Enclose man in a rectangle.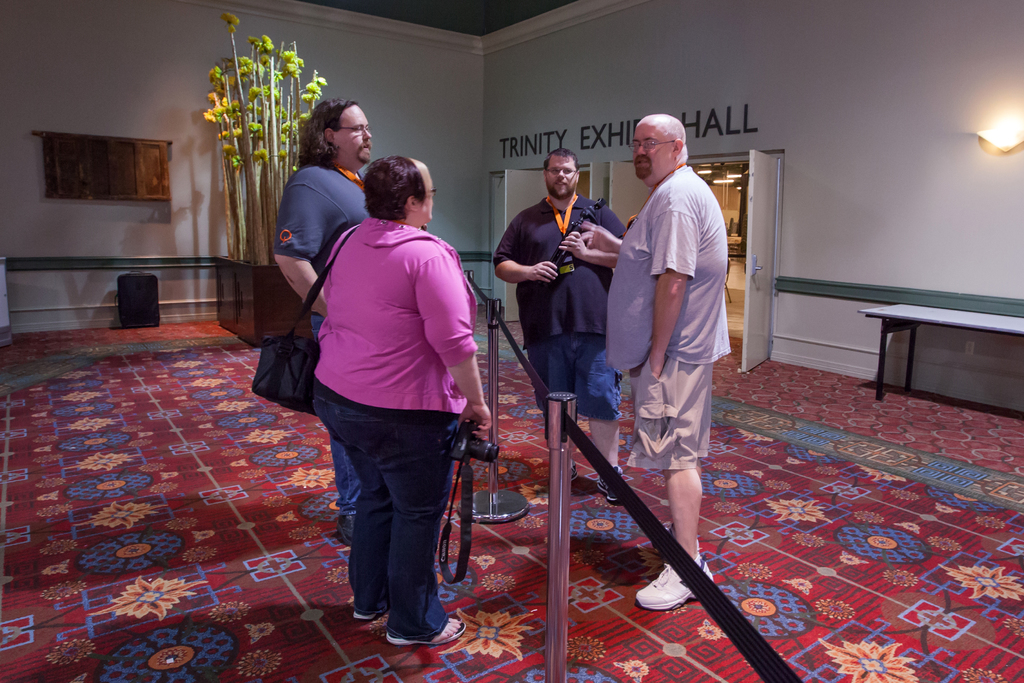
BBox(493, 150, 630, 504).
